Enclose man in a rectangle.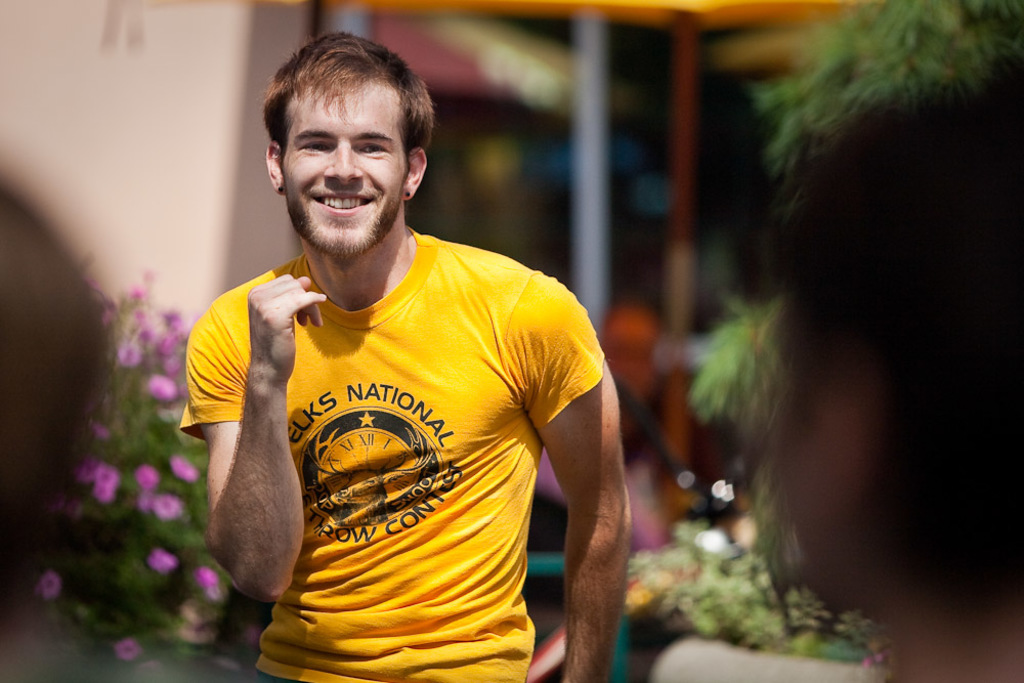
749, 57, 1023, 682.
